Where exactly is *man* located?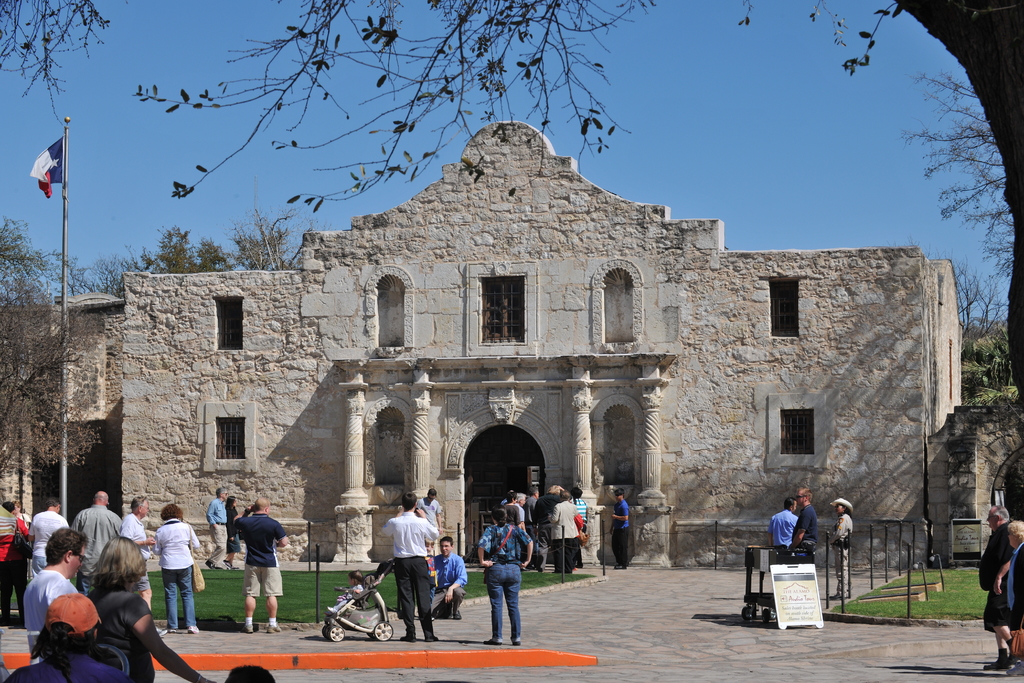
Its bounding box is rect(216, 498, 286, 637).
